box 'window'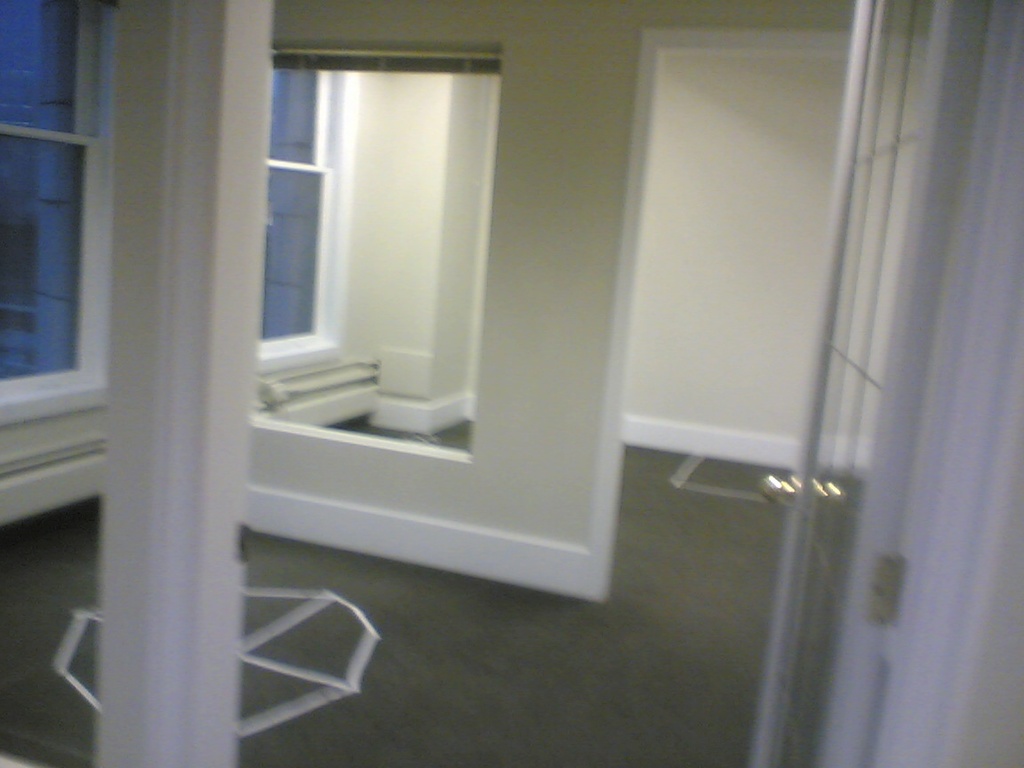
left=0, top=0, right=117, bottom=422
